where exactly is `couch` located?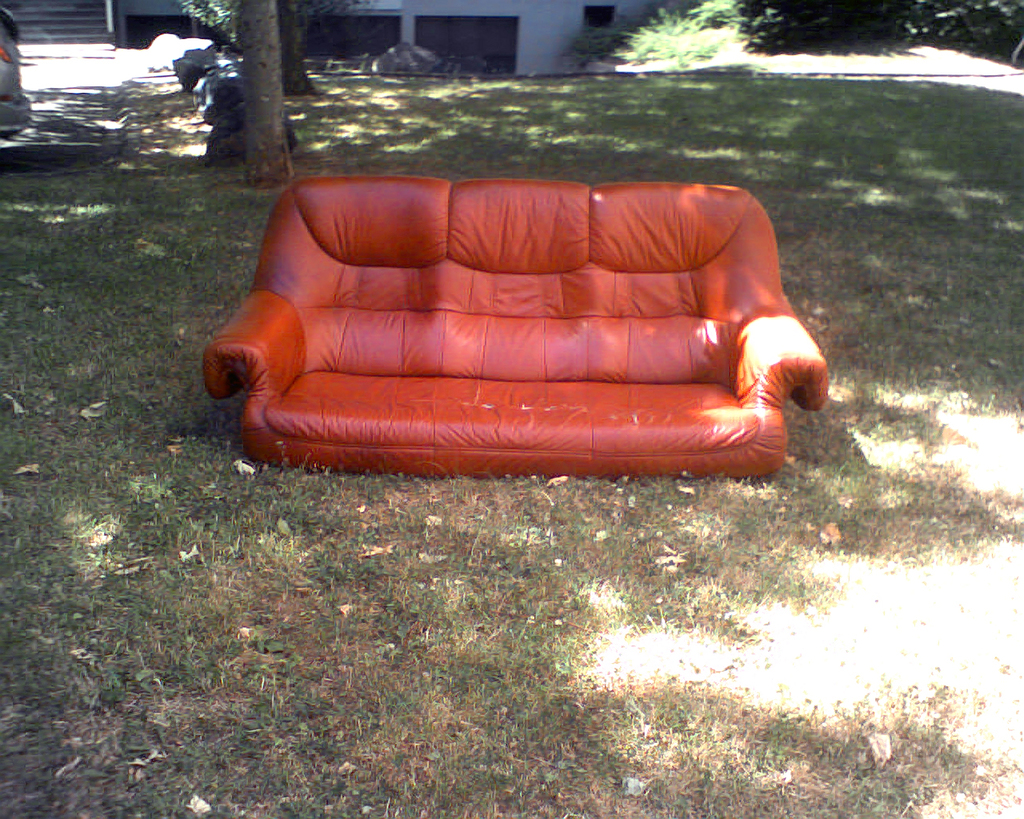
Its bounding box is (199,171,832,481).
